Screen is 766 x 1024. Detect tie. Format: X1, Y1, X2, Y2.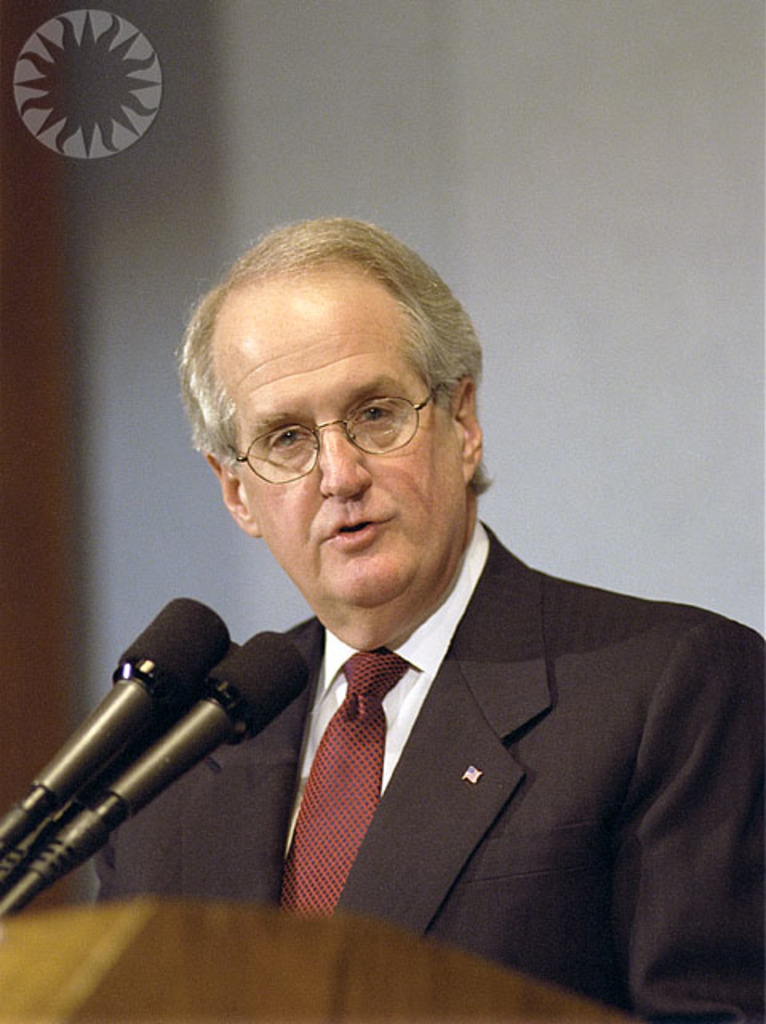
285, 648, 406, 933.
